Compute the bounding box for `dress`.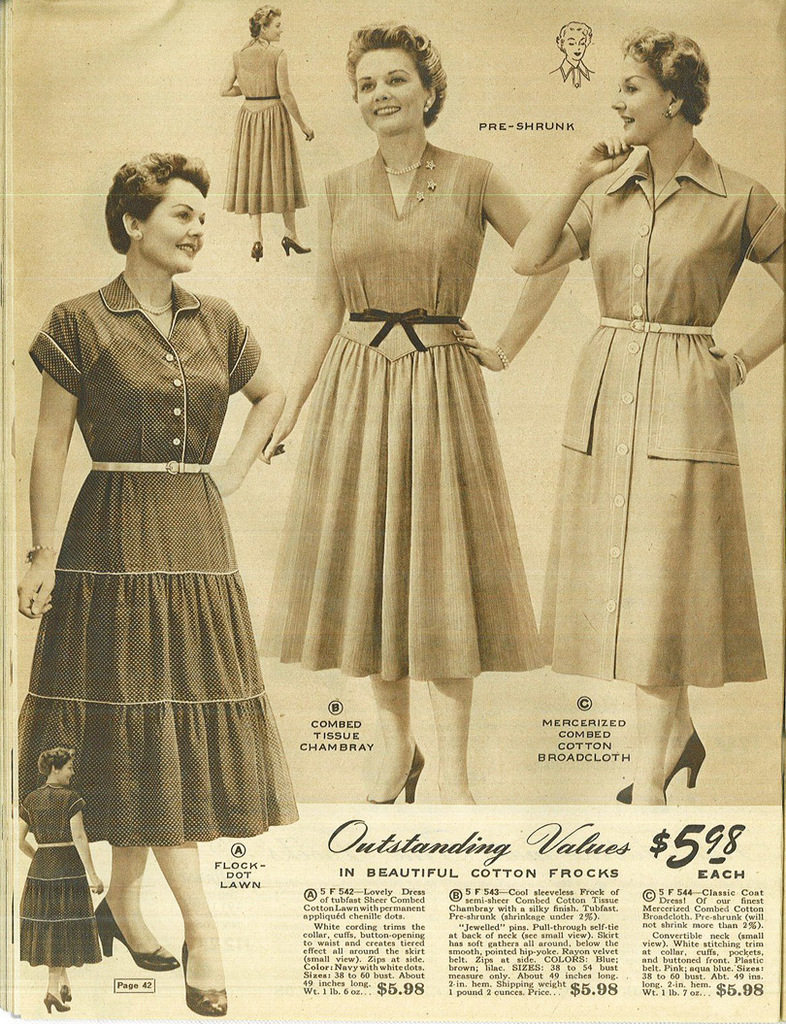
x1=542, y1=135, x2=785, y2=682.
